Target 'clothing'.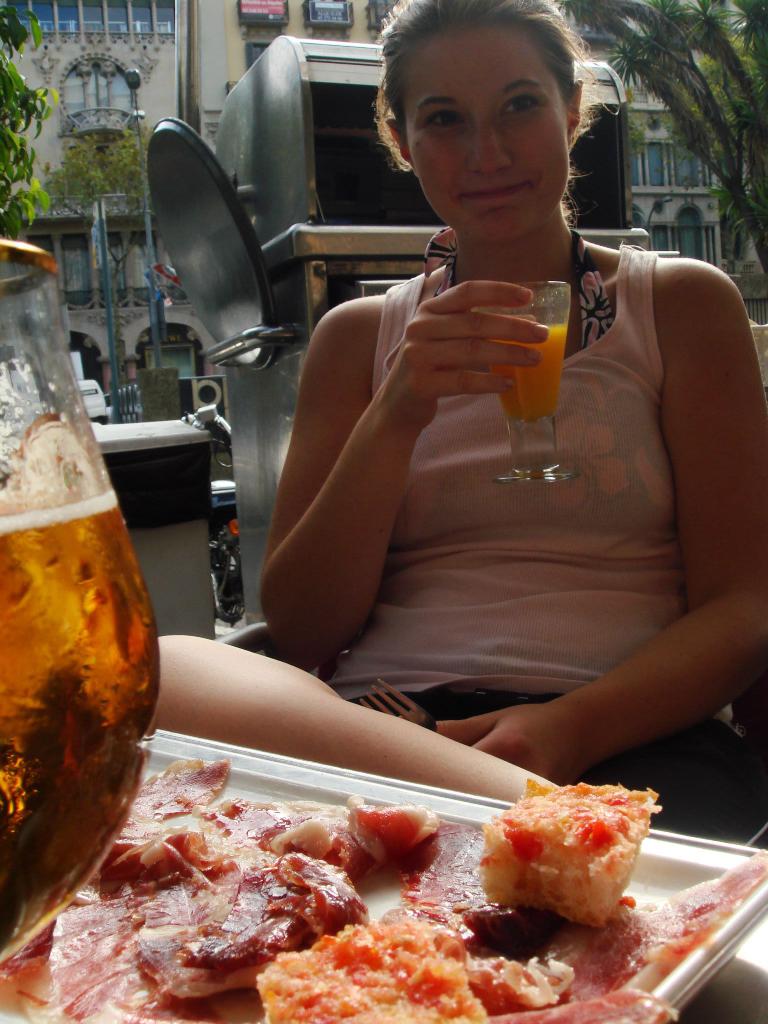
Target region: box=[326, 232, 686, 700].
